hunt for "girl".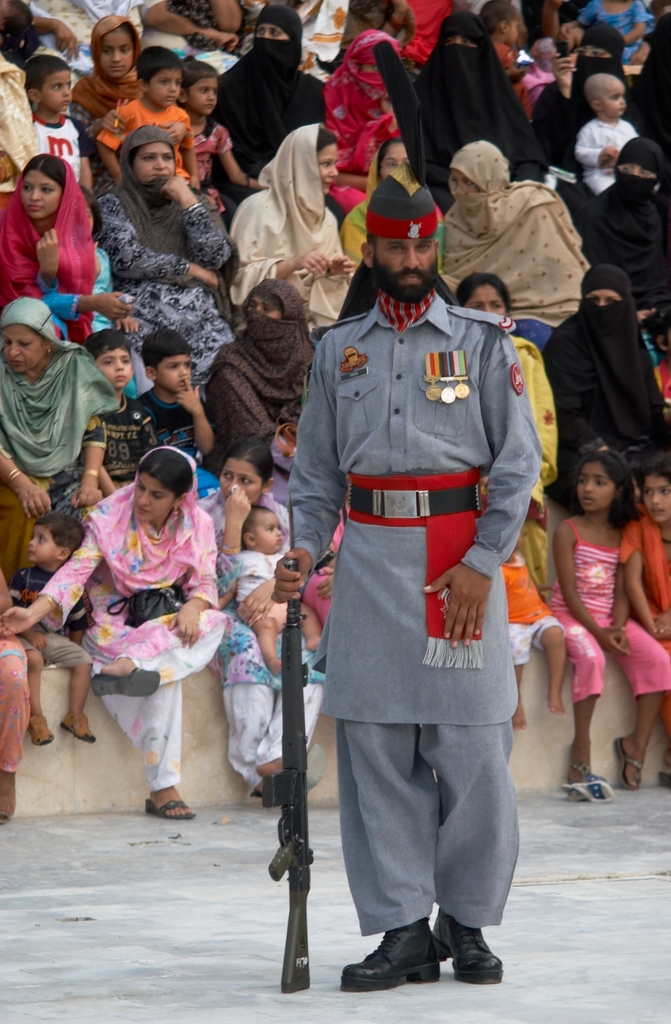
Hunted down at <region>572, 70, 650, 200</region>.
